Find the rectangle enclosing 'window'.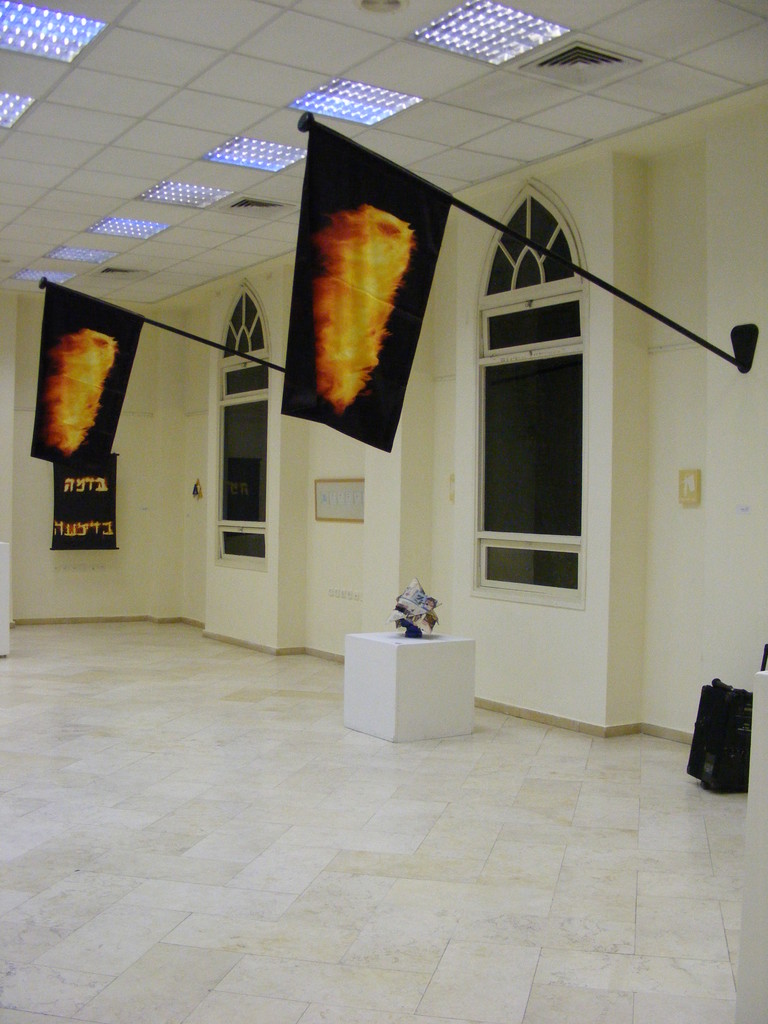
crop(479, 224, 607, 605).
